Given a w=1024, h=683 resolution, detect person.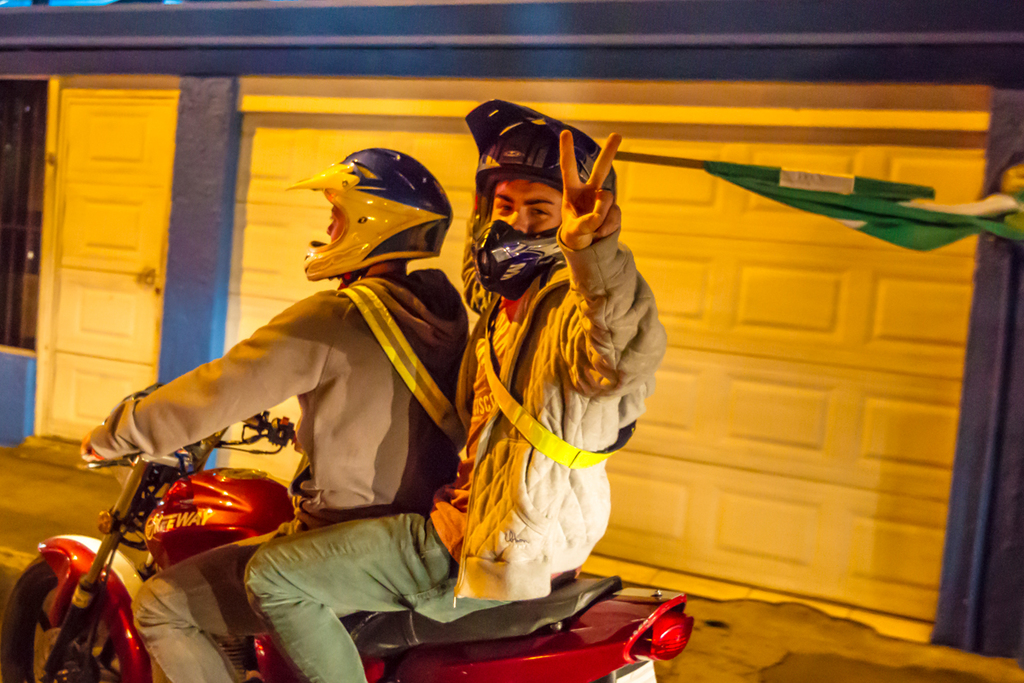
BBox(79, 149, 468, 682).
